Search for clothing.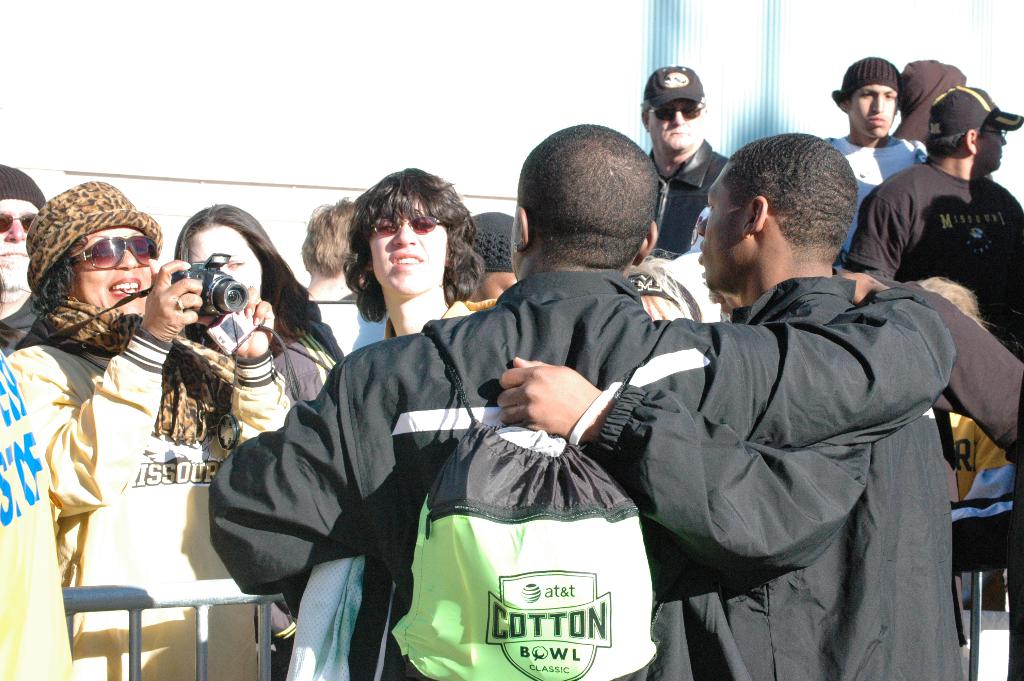
Found at locate(858, 155, 1023, 367).
